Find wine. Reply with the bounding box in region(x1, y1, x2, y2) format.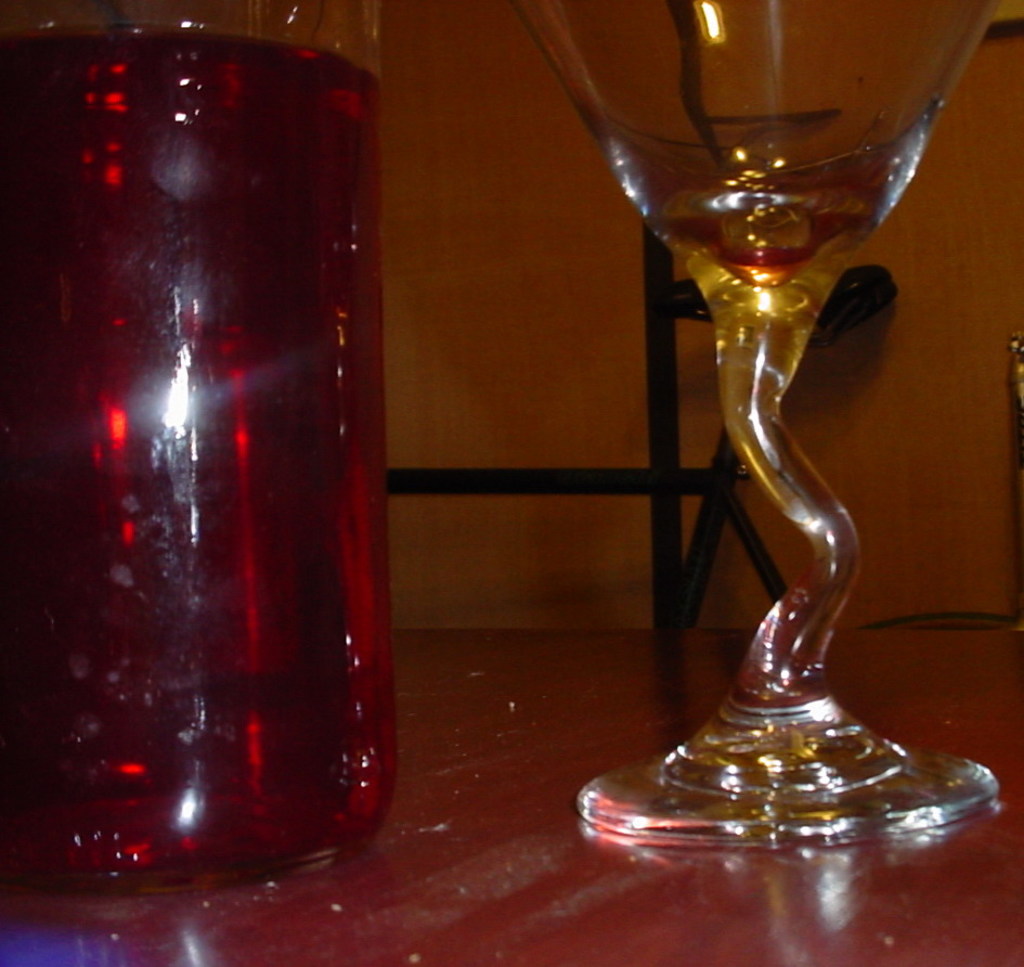
region(0, 30, 403, 897).
